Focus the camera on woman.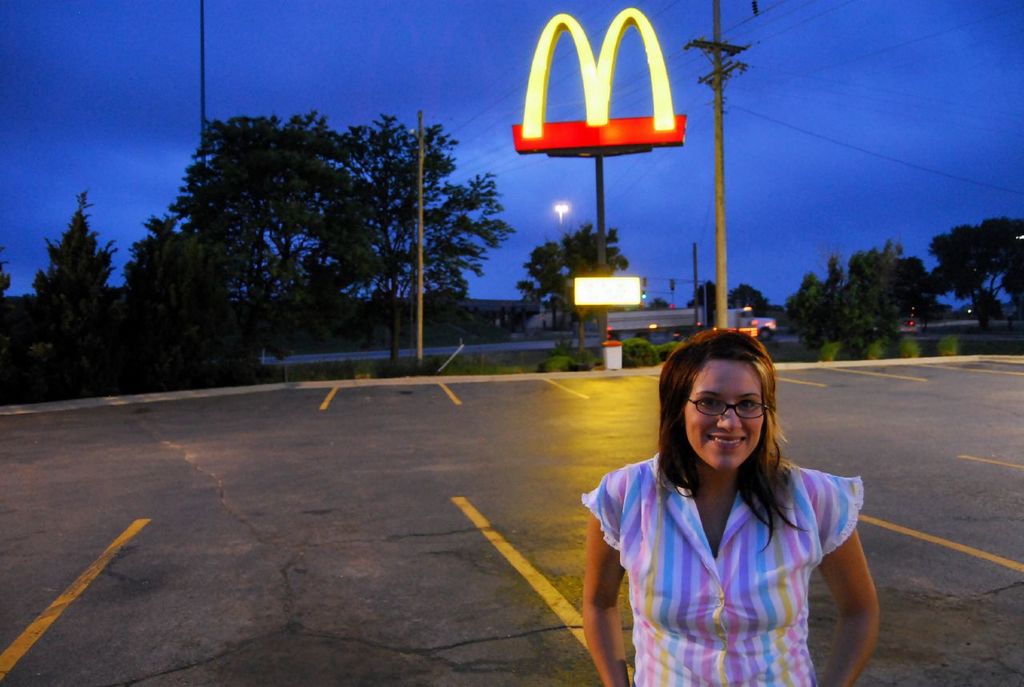
Focus region: 574, 326, 876, 686.
